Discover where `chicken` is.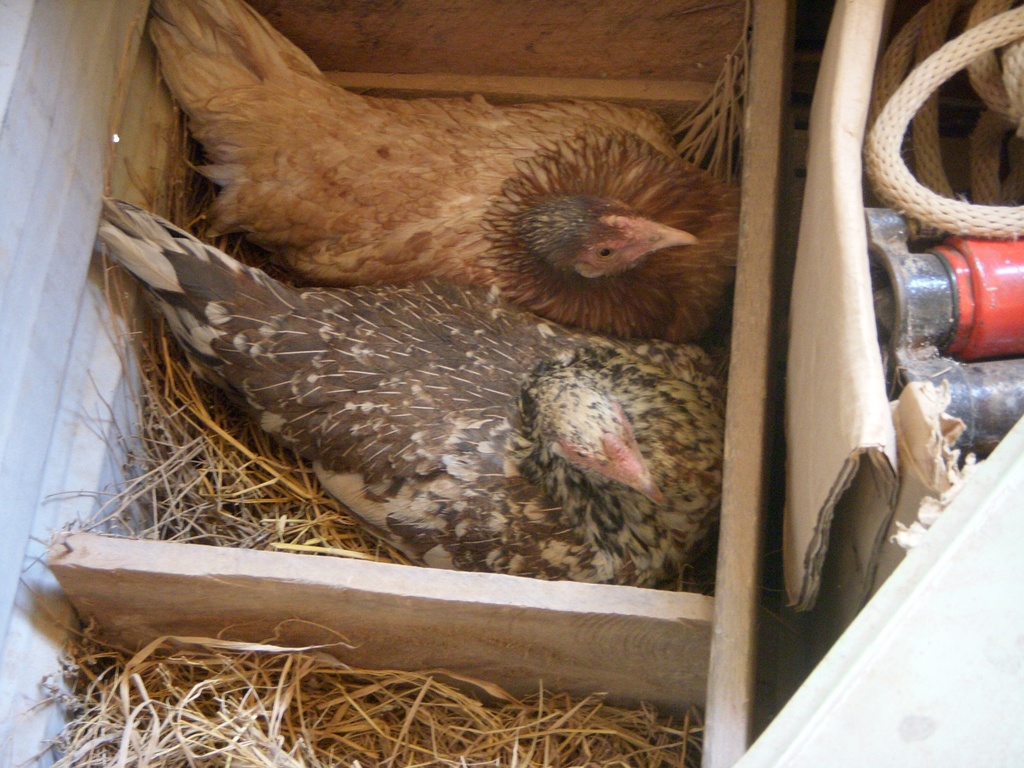
Discovered at x1=121 y1=235 x2=709 y2=602.
